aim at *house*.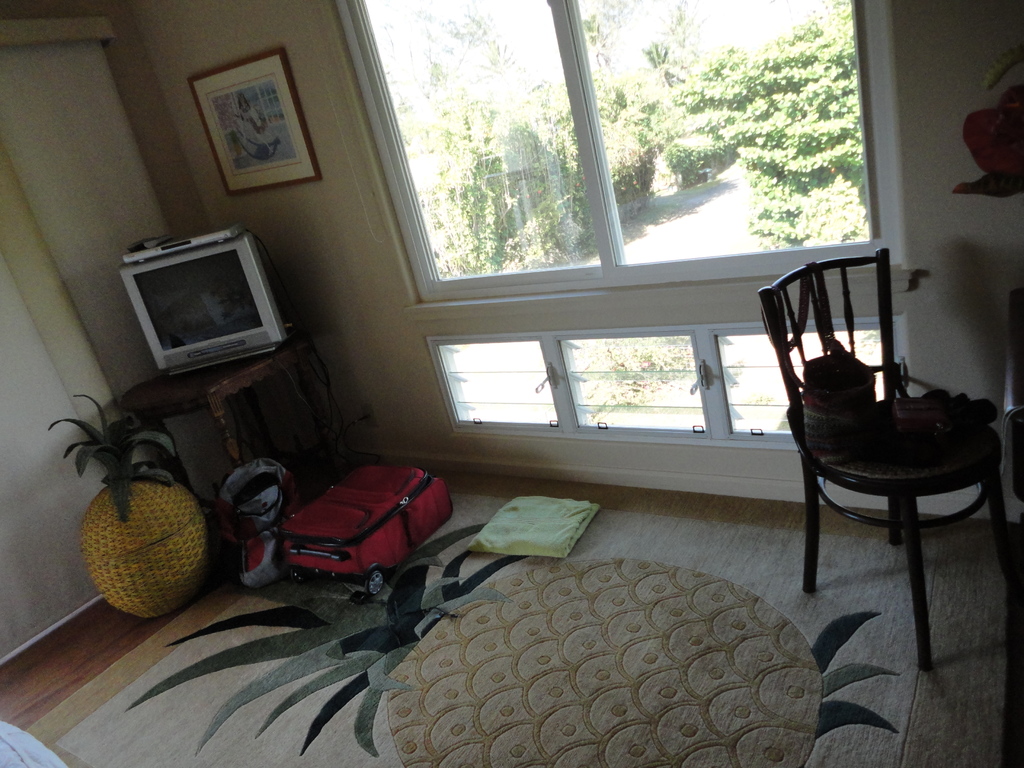
Aimed at [76,0,947,745].
